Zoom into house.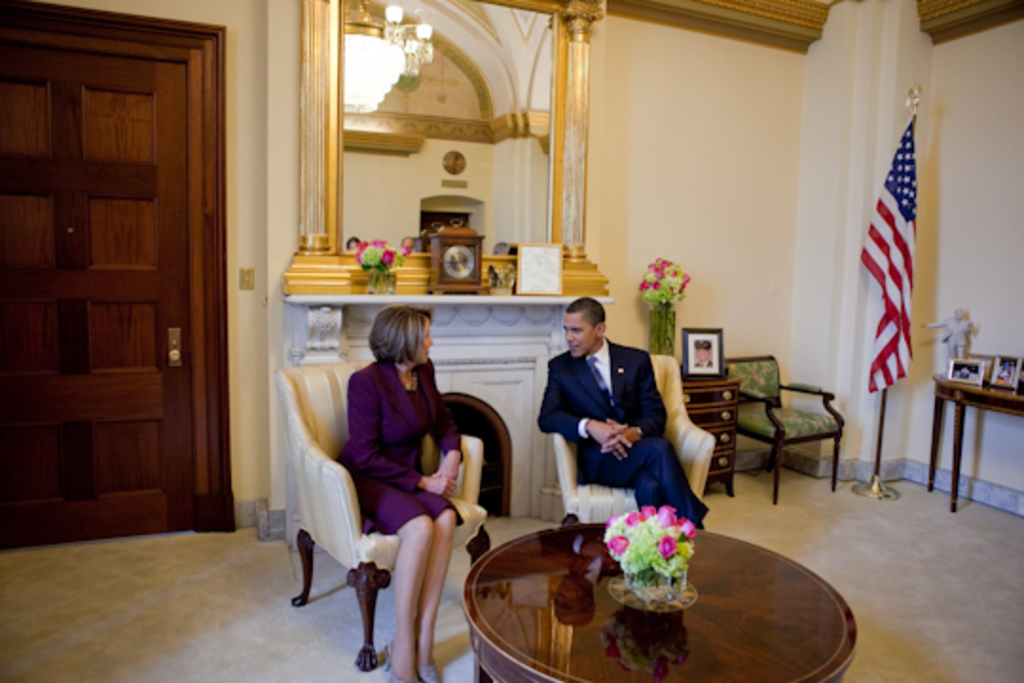
Zoom target: <bbox>0, 0, 1022, 681</bbox>.
